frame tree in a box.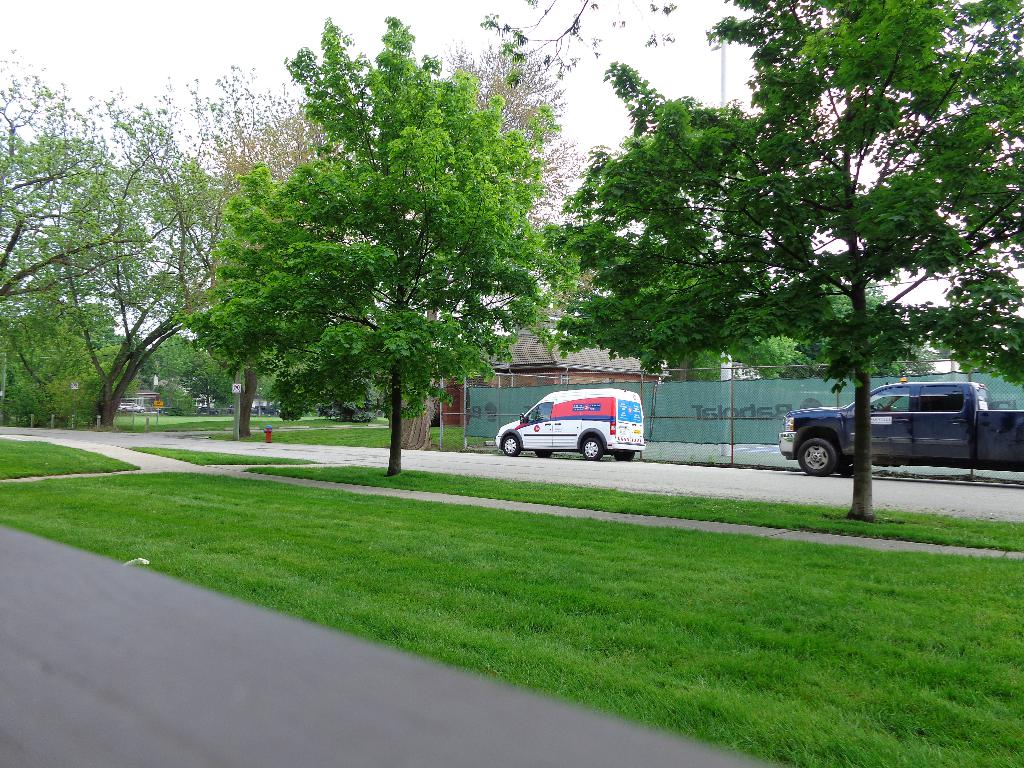
(175, 9, 584, 474).
